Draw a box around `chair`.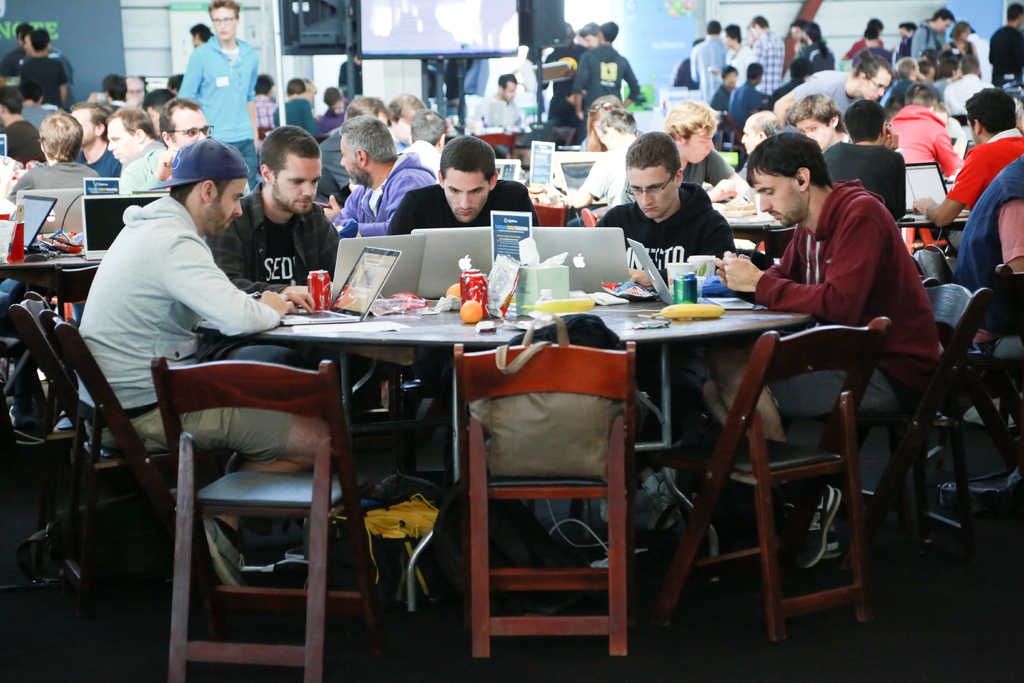
<bbox>799, 273, 991, 580</bbox>.
